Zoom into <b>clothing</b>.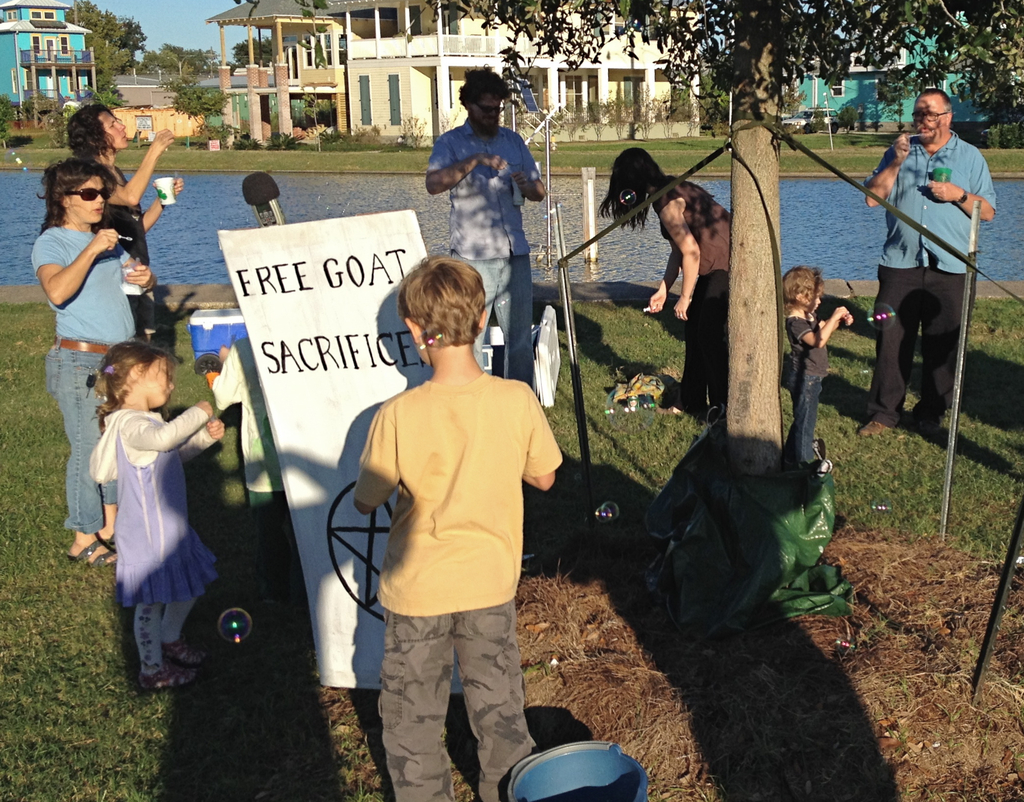
Zoom target: bbox(88, 173, 150, 314).
